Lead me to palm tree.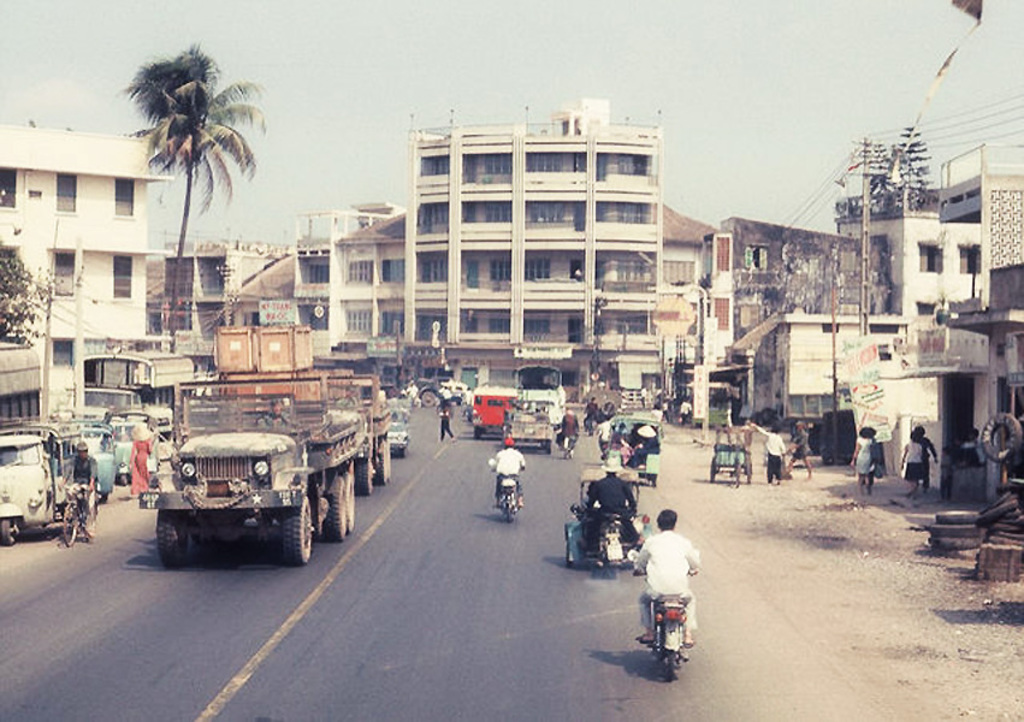
Lead to bbox(113, 41, 260, 309).
